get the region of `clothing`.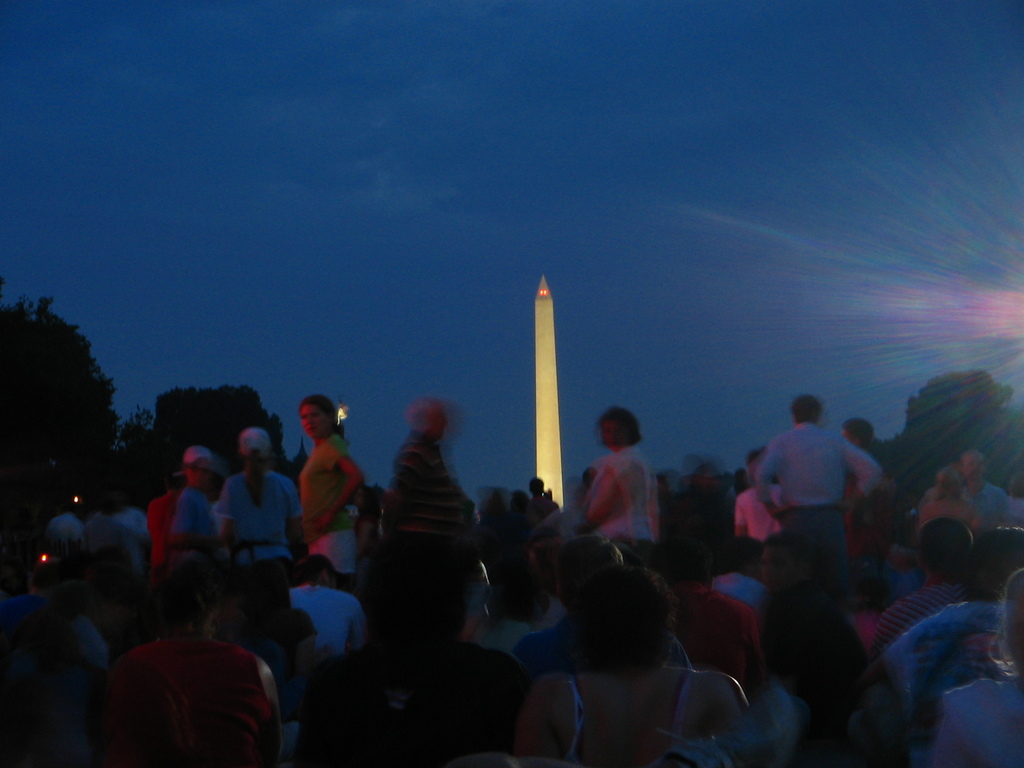
554, 663, 700, 767.
